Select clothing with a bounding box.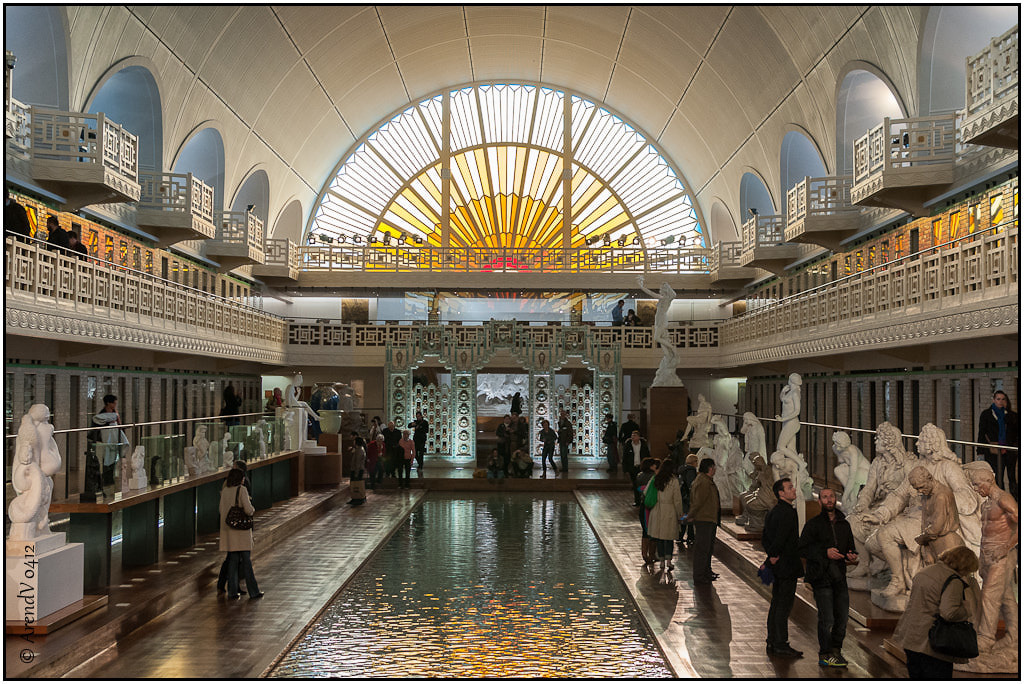
{"left": 402, "top": 438, "right": 416, "bottom": 470}.
